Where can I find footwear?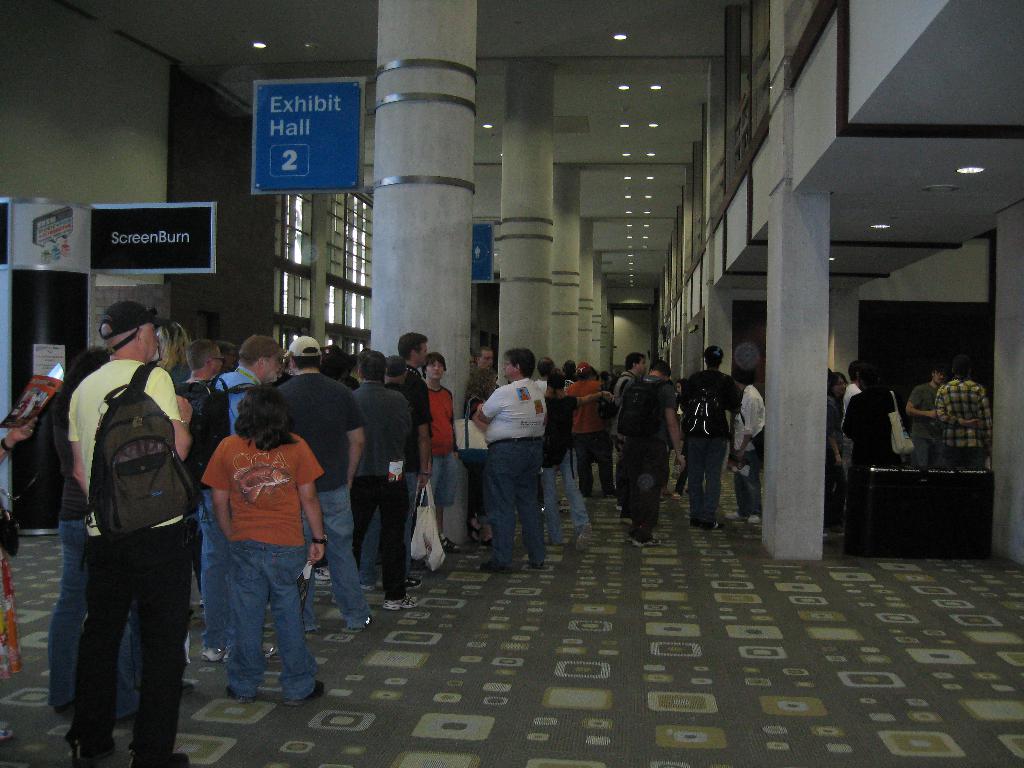
You can find it at bbox(315, 564, 330, 583).
